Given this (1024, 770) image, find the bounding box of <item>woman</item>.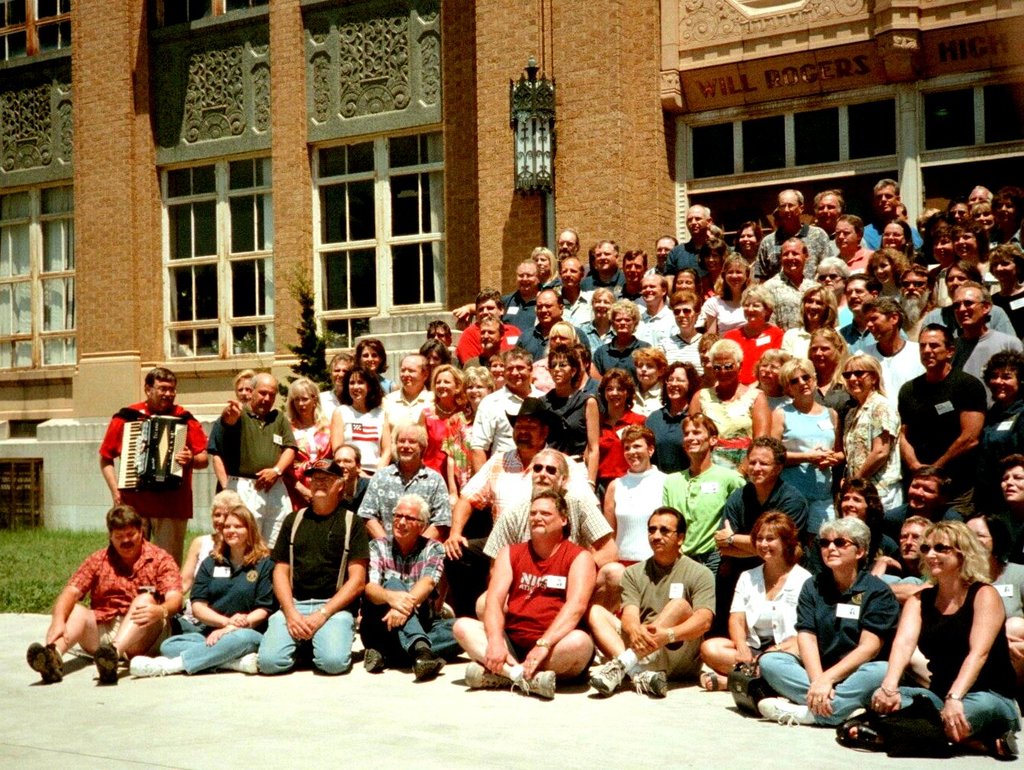
[704,252,759,338].
